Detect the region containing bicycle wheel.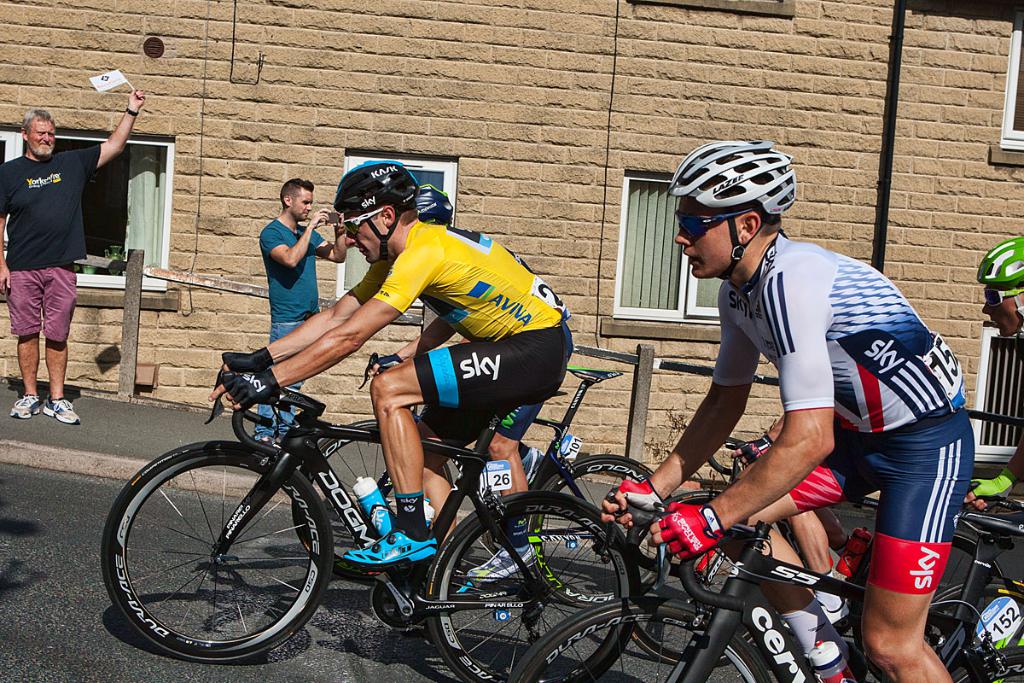
293 421 455 581.
